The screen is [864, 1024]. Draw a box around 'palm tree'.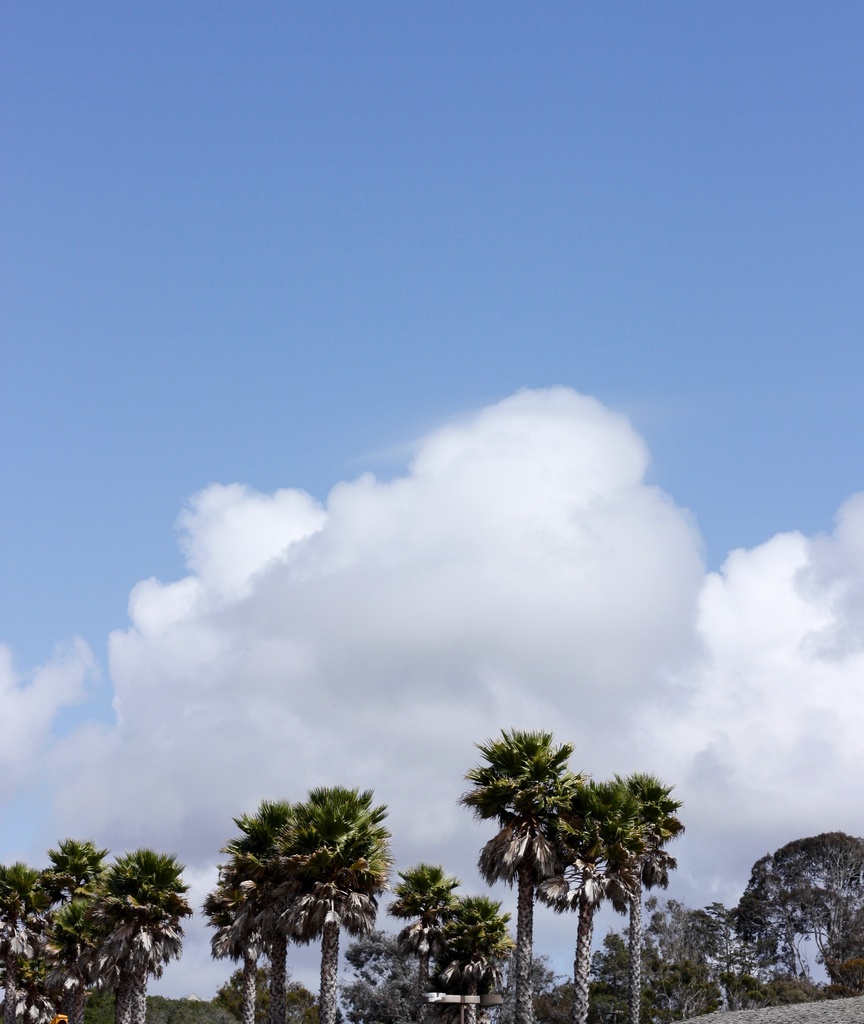
<region>730, 834, 858, 1002</region>.
